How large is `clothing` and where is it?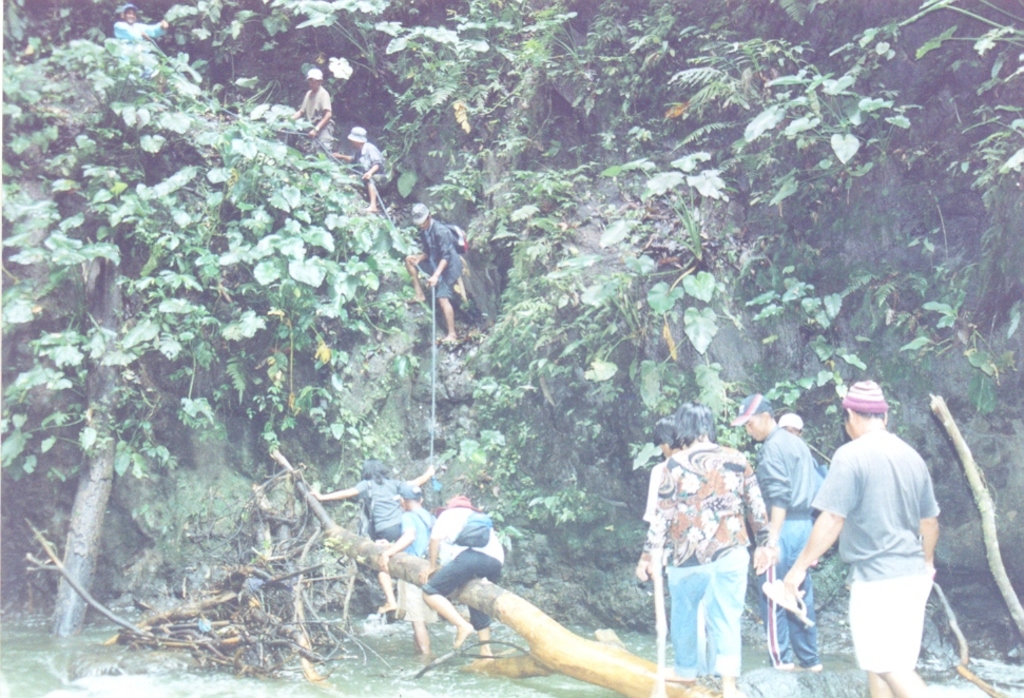
Bounding box: left=355, top=473, right=411, bottom=534.
